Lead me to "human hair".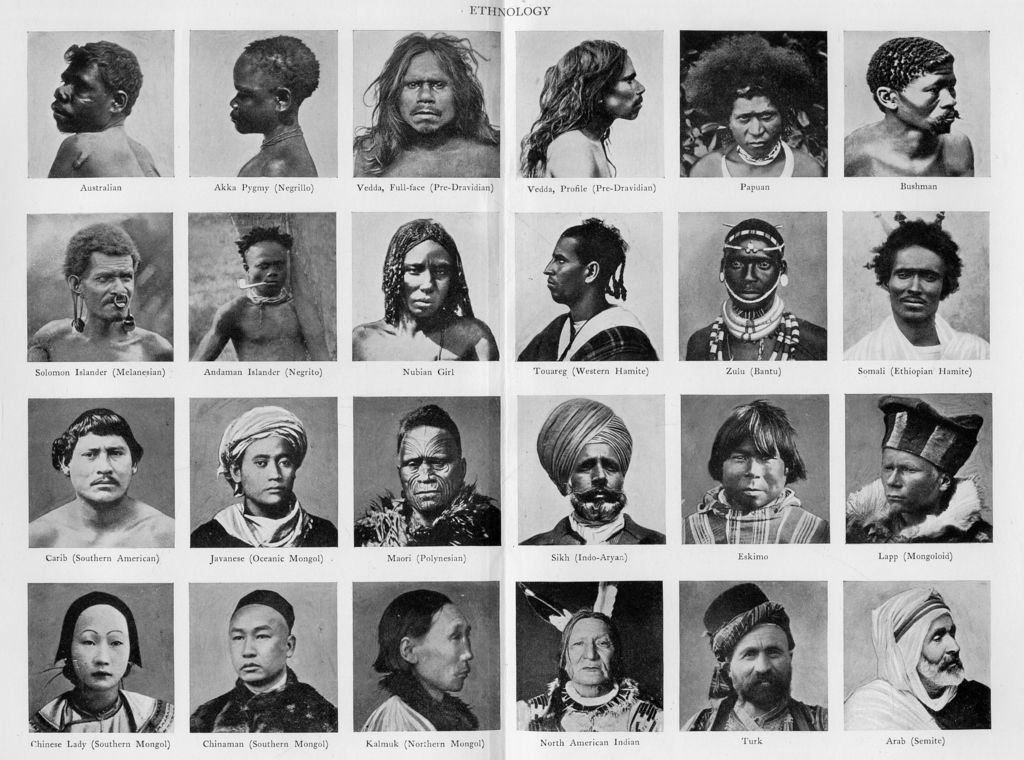
Lead to (711,396,808,483).
